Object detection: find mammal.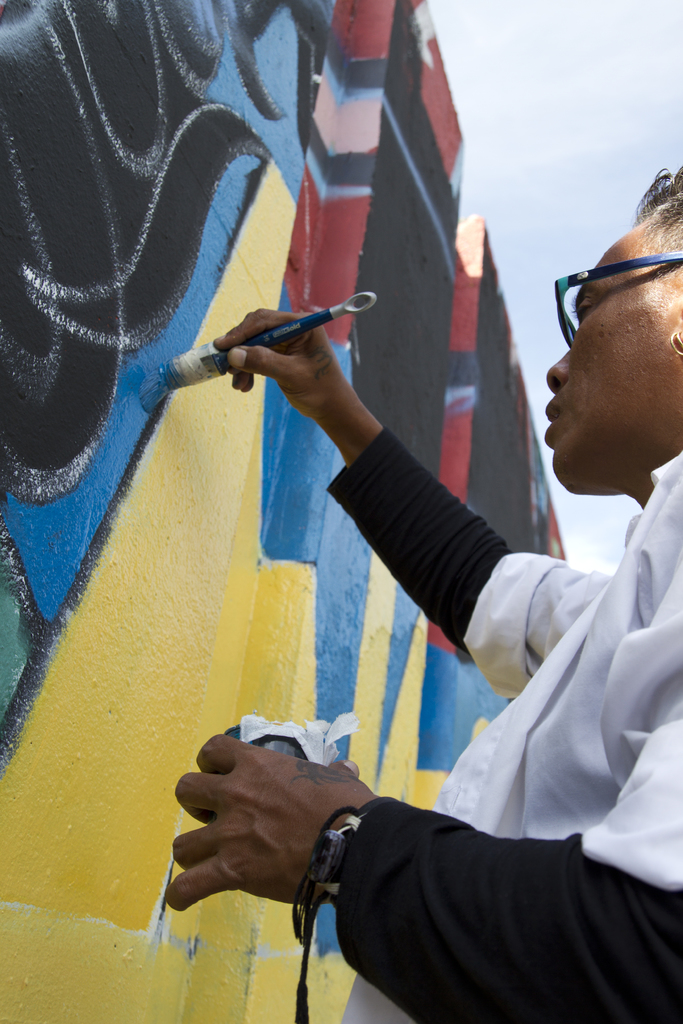
select_region(210, 164, 682, 1023).
